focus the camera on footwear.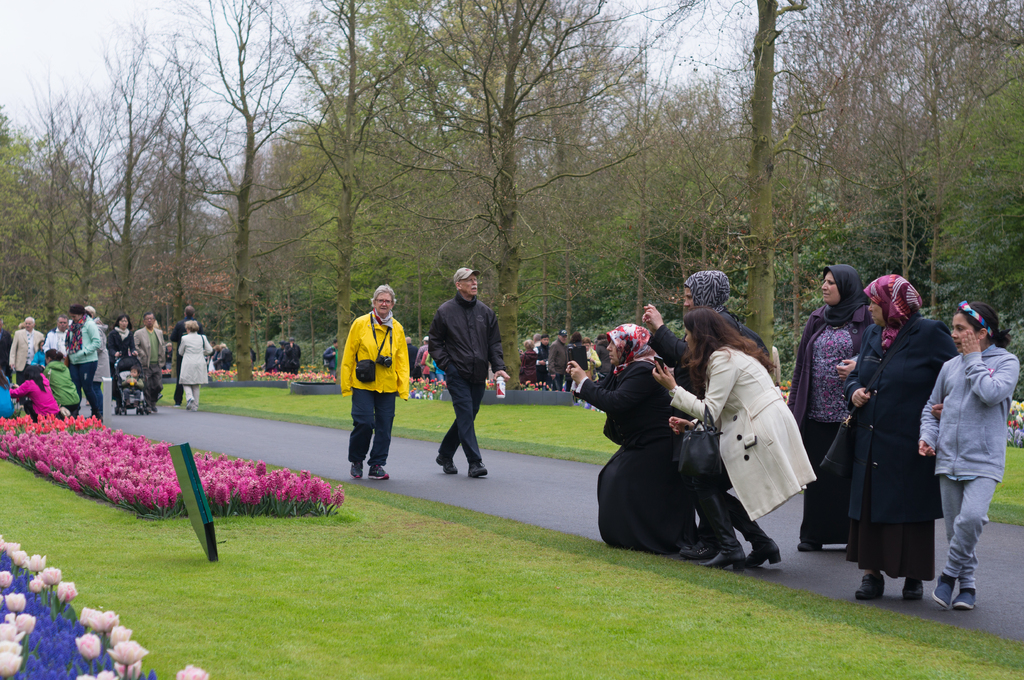
Focus region: x1=431, y1=452, x2=459, y2=477.
